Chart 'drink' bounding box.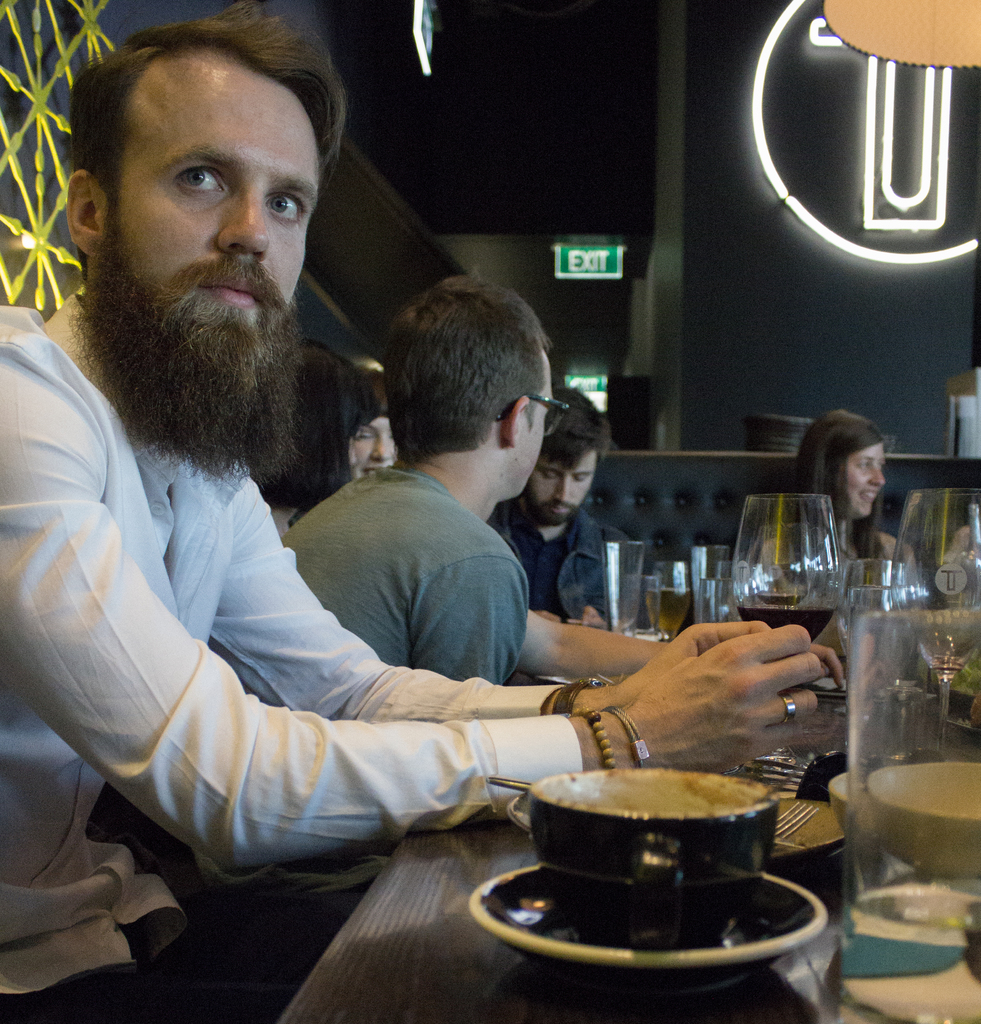
Charted: [left=833, top=877, right=980, bottom=1023].
